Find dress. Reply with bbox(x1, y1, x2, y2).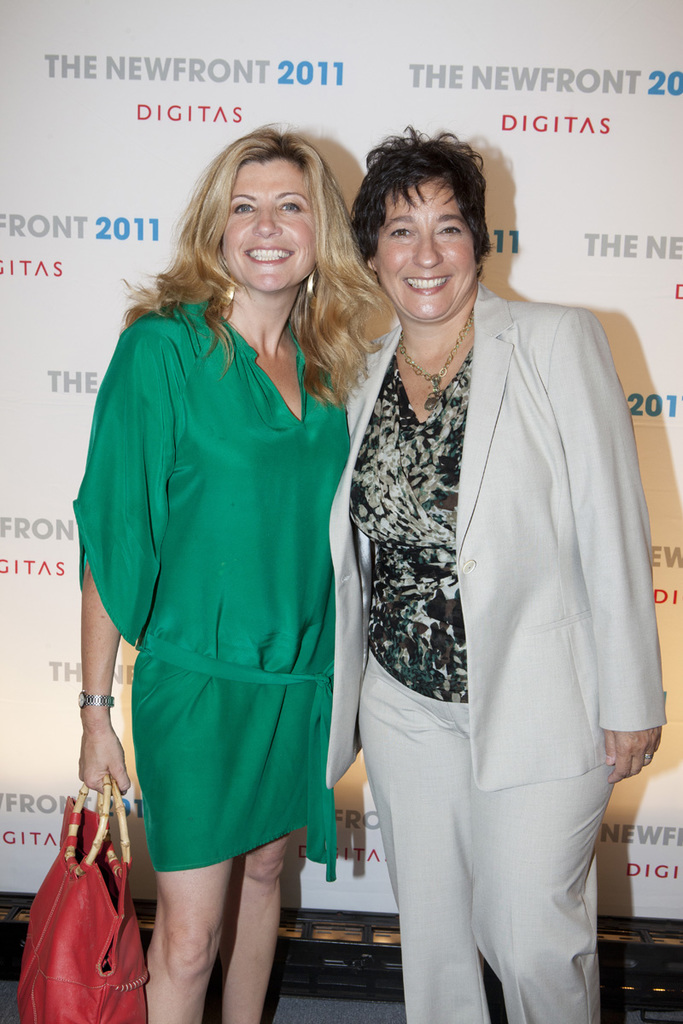
bbox(66, 281, 394, 874).
